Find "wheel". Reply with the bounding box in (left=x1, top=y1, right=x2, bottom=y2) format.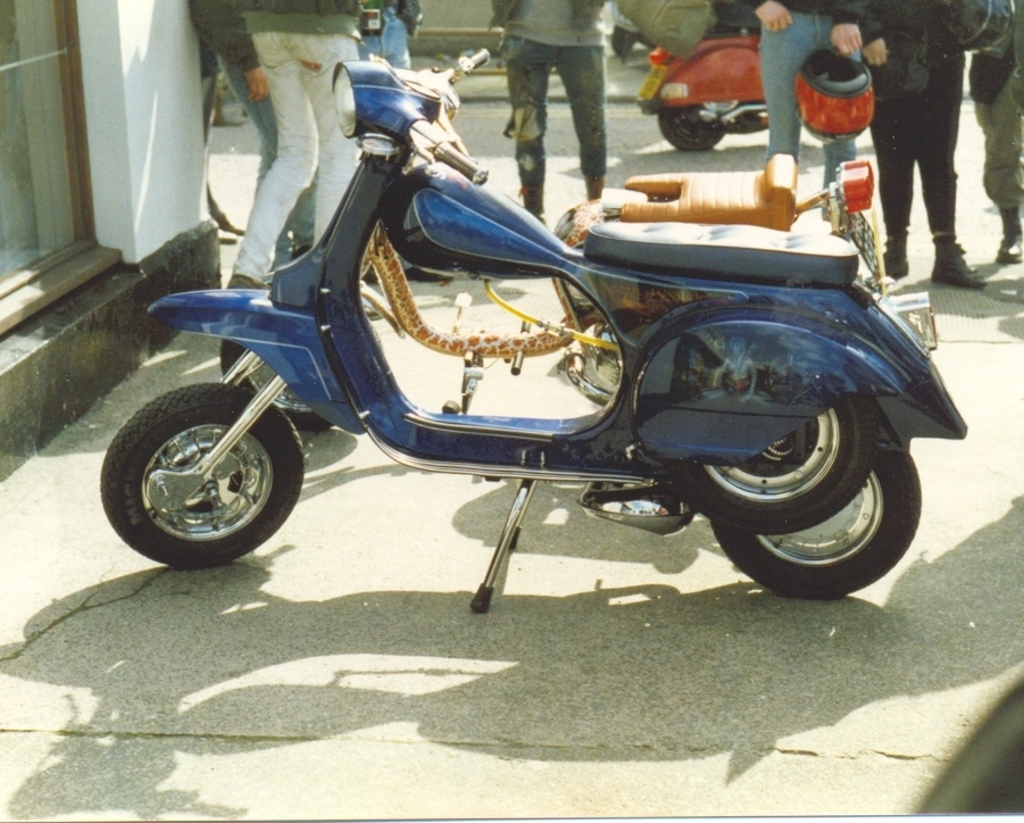
(left=709, top=426, right=930, bottom=606).
